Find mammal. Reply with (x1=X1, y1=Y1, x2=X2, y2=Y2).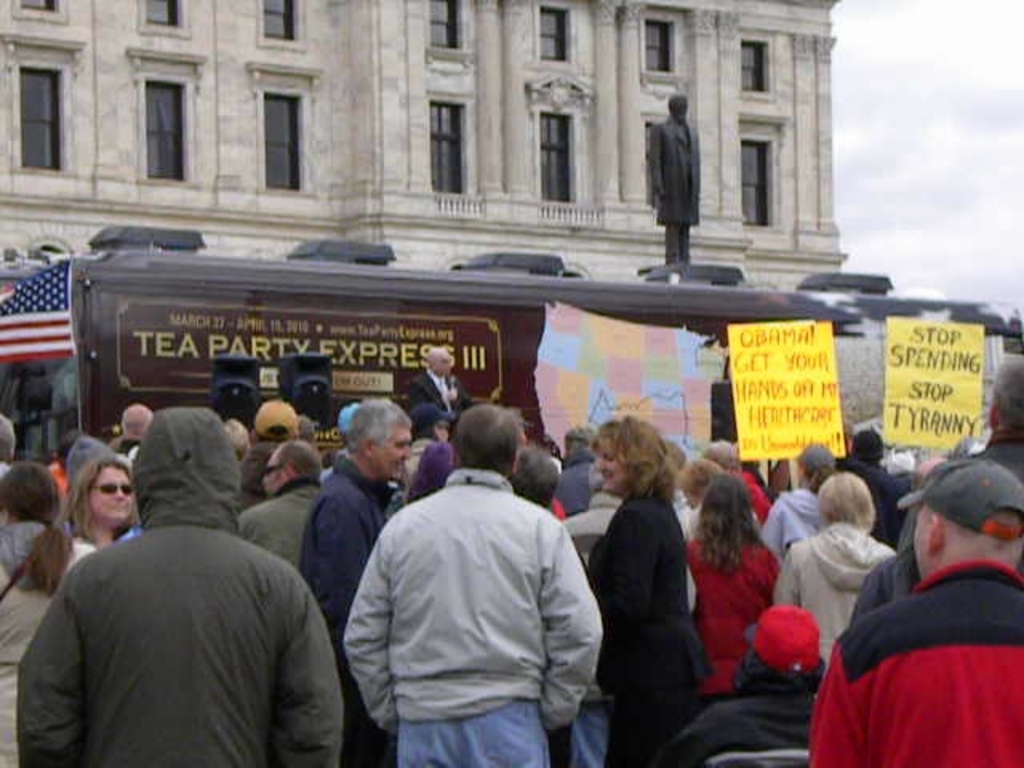
(x1=778, y1=467, x2=894, y2=659).
